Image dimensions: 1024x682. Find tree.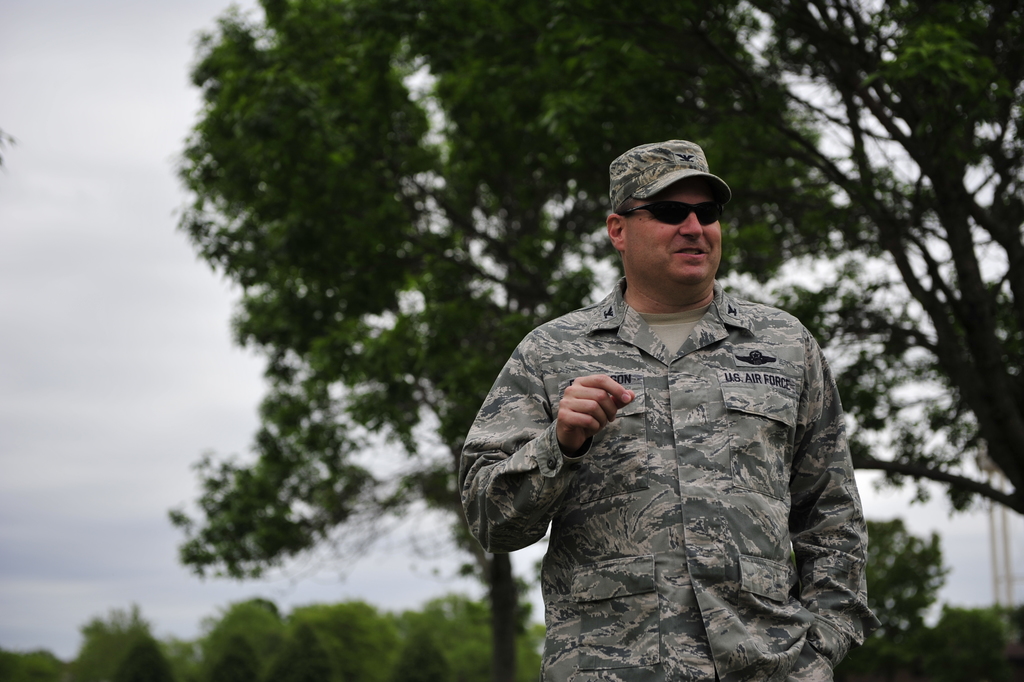
<bbox>166, 0, 836, 681</bbox>.
